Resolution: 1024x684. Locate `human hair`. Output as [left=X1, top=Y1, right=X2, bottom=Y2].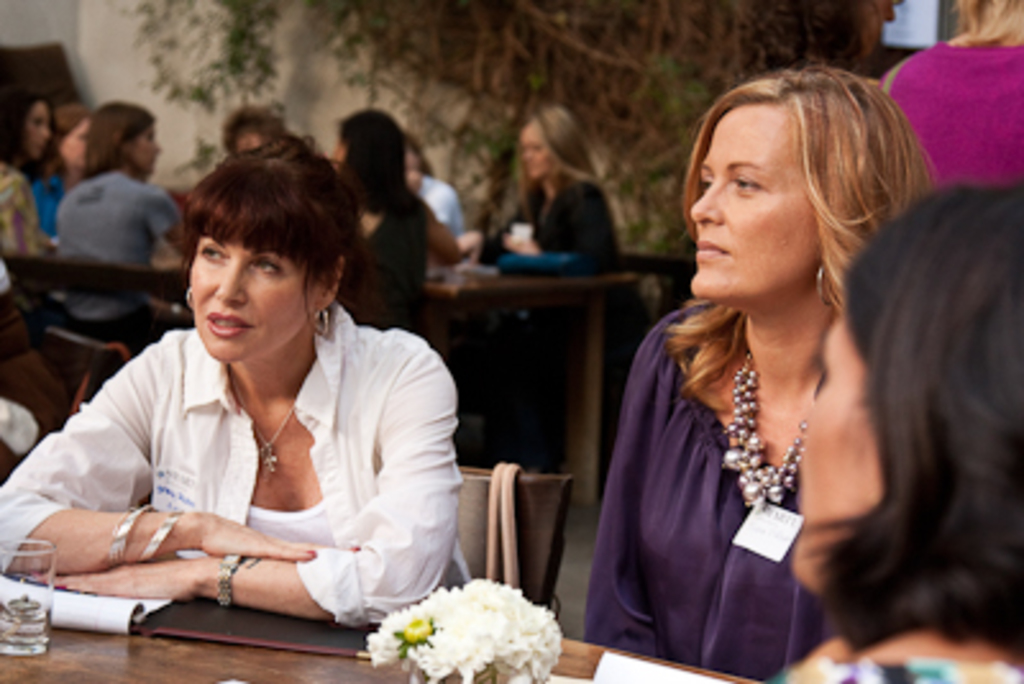
[left=33, top=100, right=97, bottom=177].
